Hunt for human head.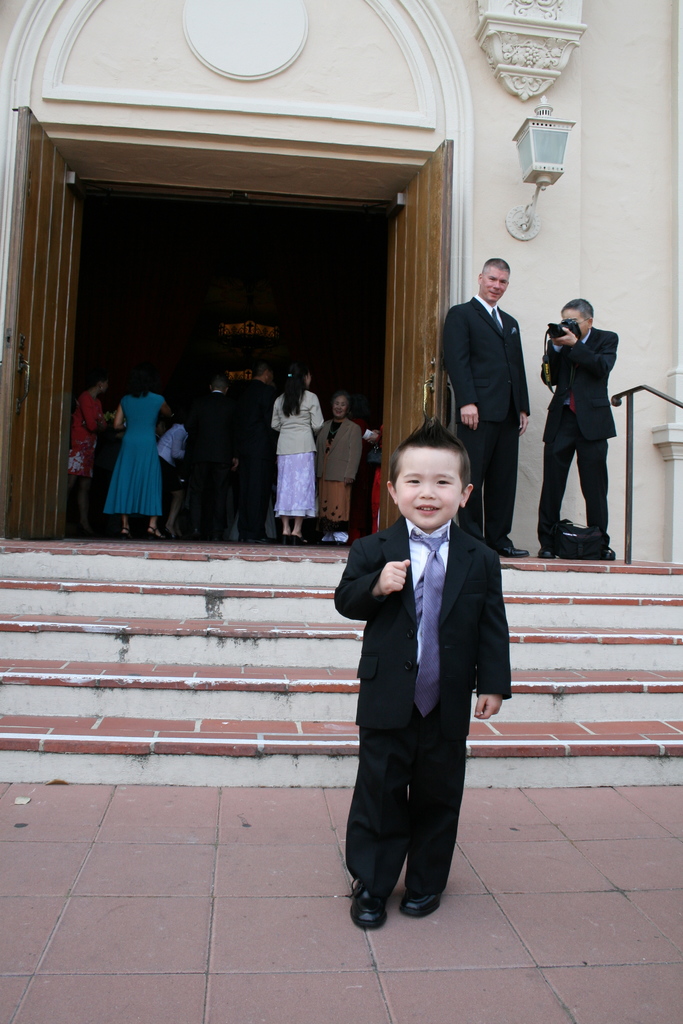
Hunted down at box(252, 361, 276, 385).
